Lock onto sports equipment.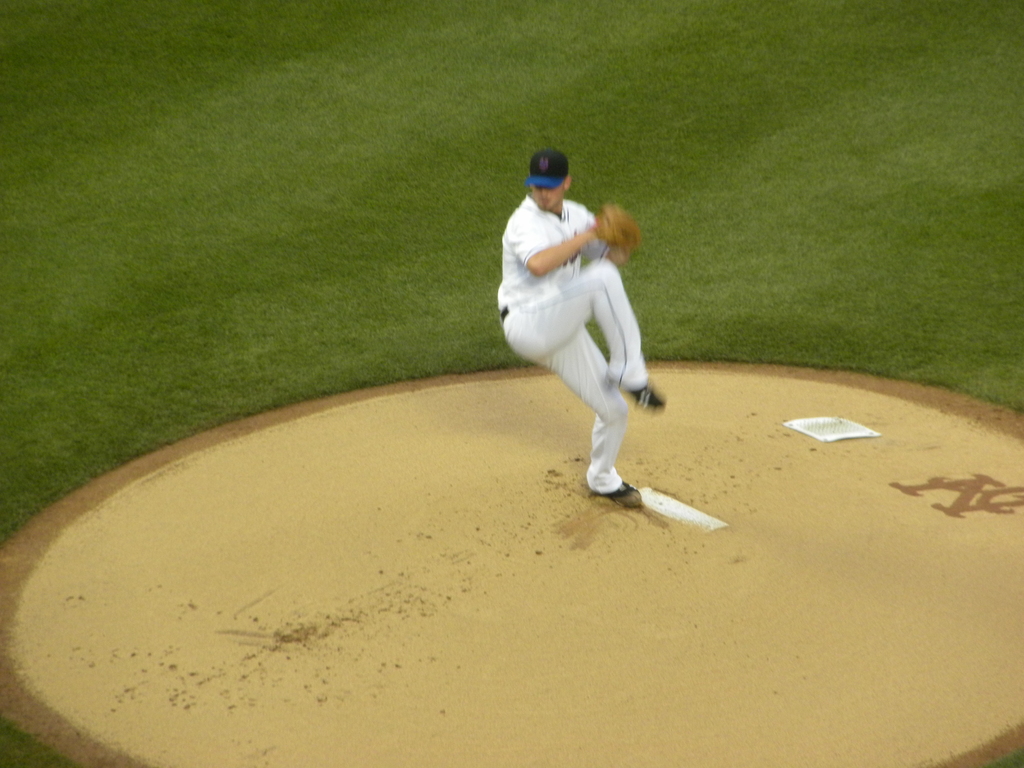
Locked: l=593, t=202, r=641, b=259.
